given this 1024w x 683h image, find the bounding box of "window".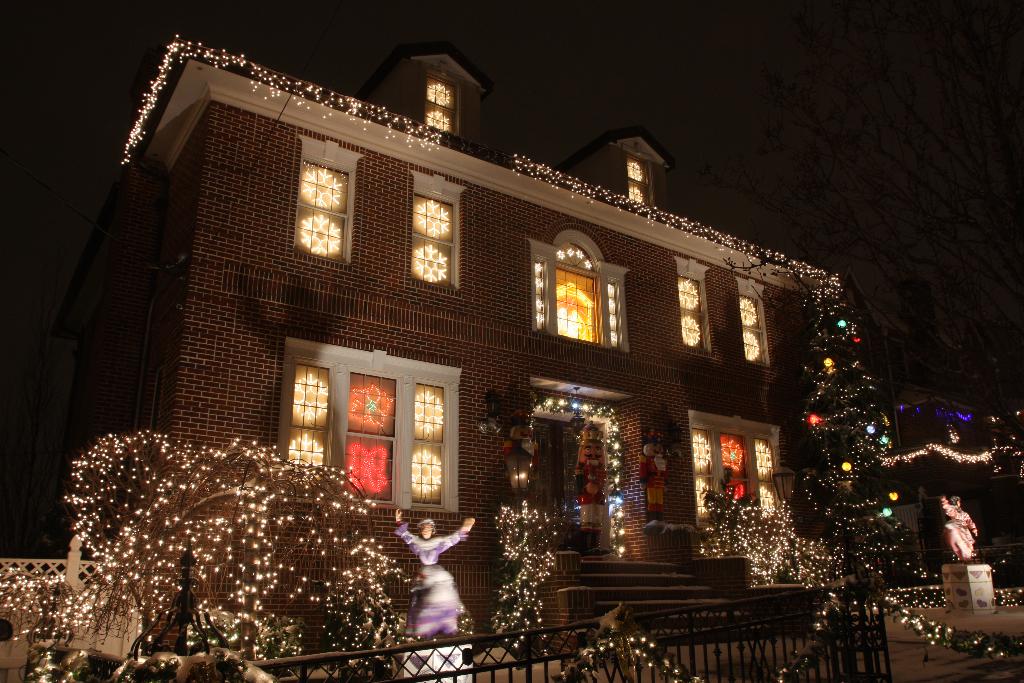
box(728, 268, 780, 378).
